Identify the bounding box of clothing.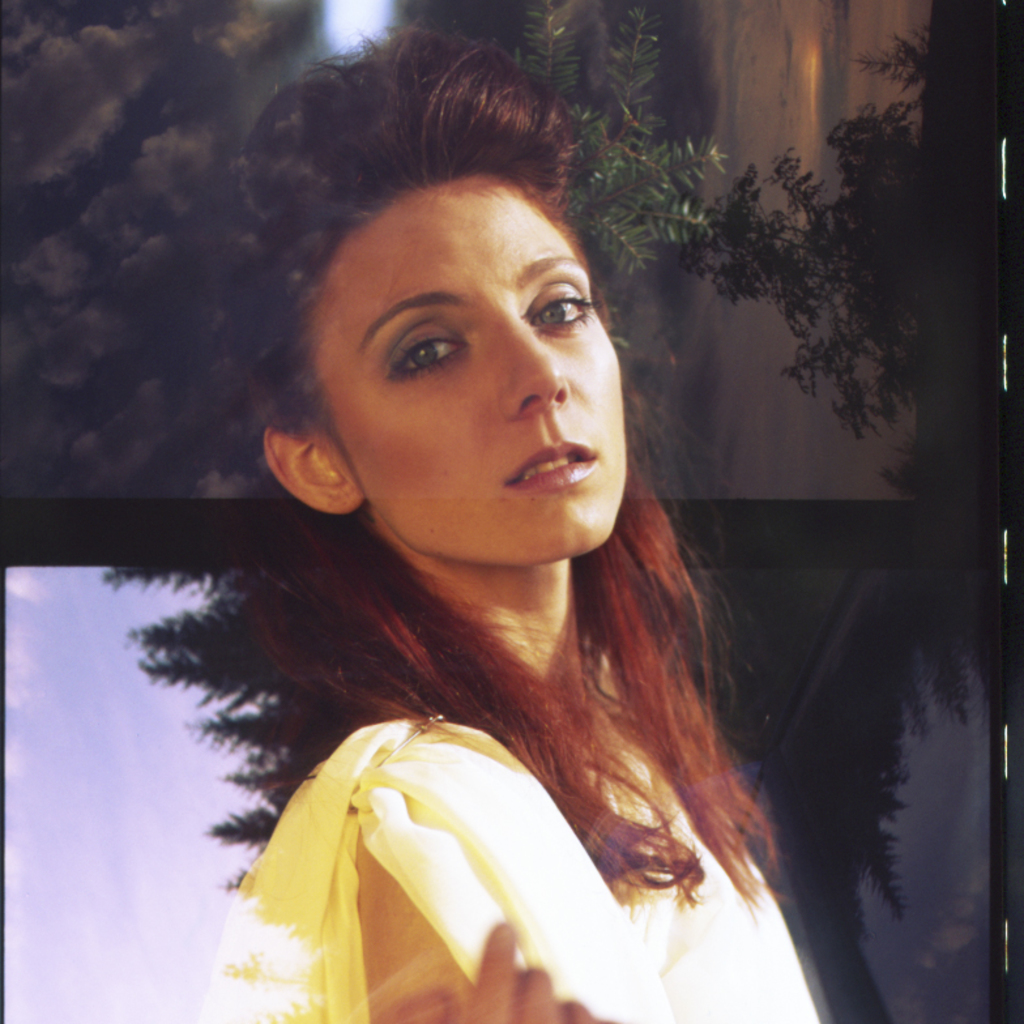
116, 598, 900, 995.
